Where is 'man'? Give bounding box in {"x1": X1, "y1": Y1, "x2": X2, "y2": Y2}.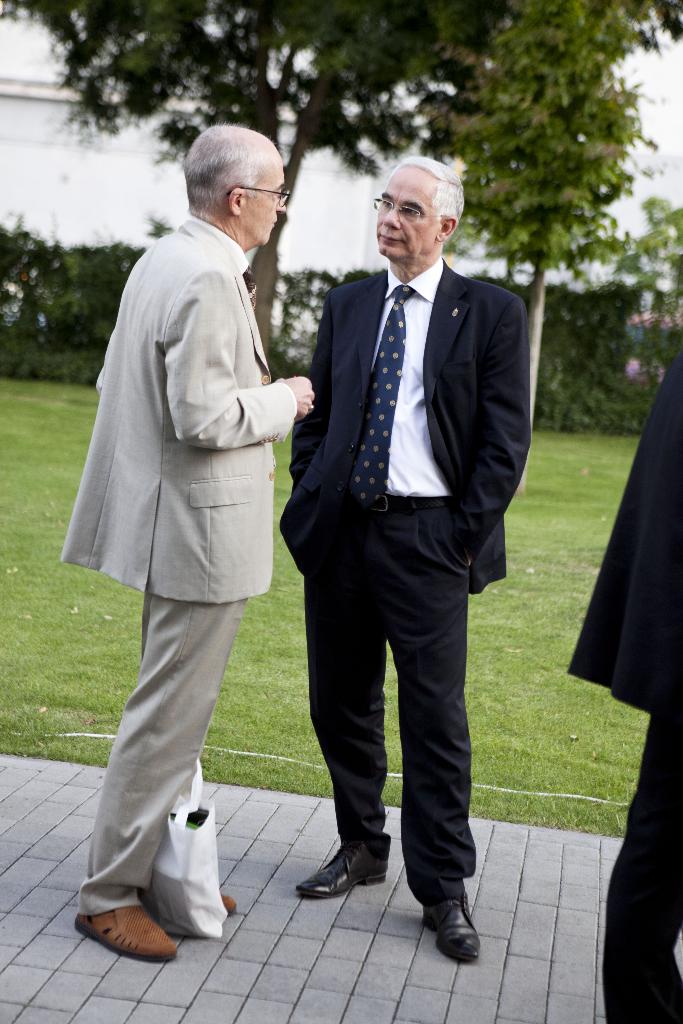
{"x1": 568, "y1": 314, "x2": 682, "y2": 1023}.
